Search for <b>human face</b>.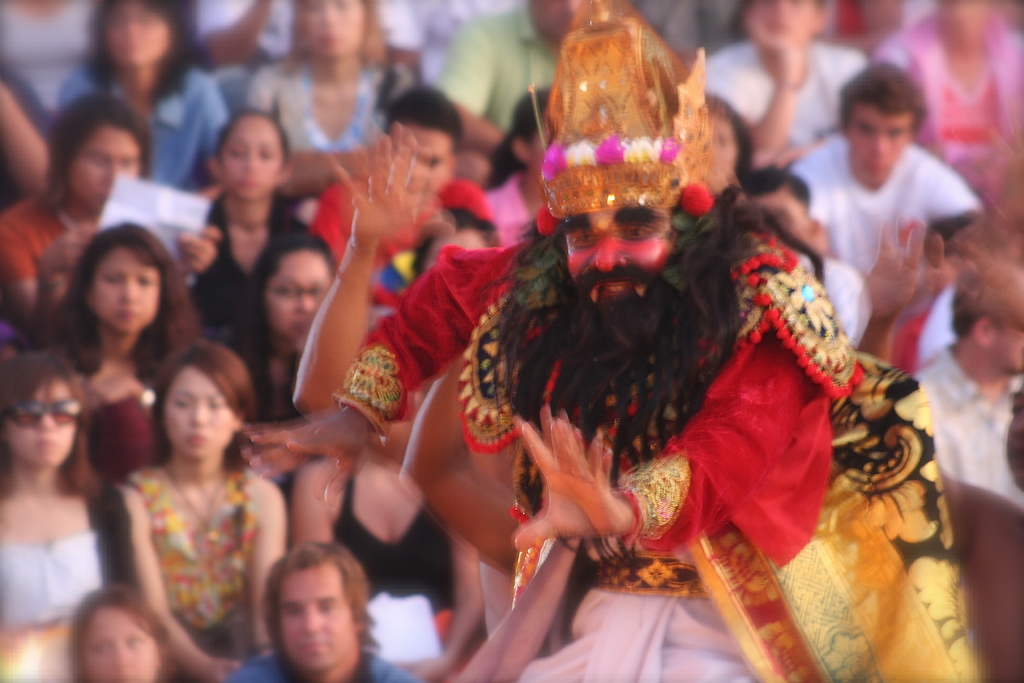
Found at Rect(168, 369, 234, 461).
